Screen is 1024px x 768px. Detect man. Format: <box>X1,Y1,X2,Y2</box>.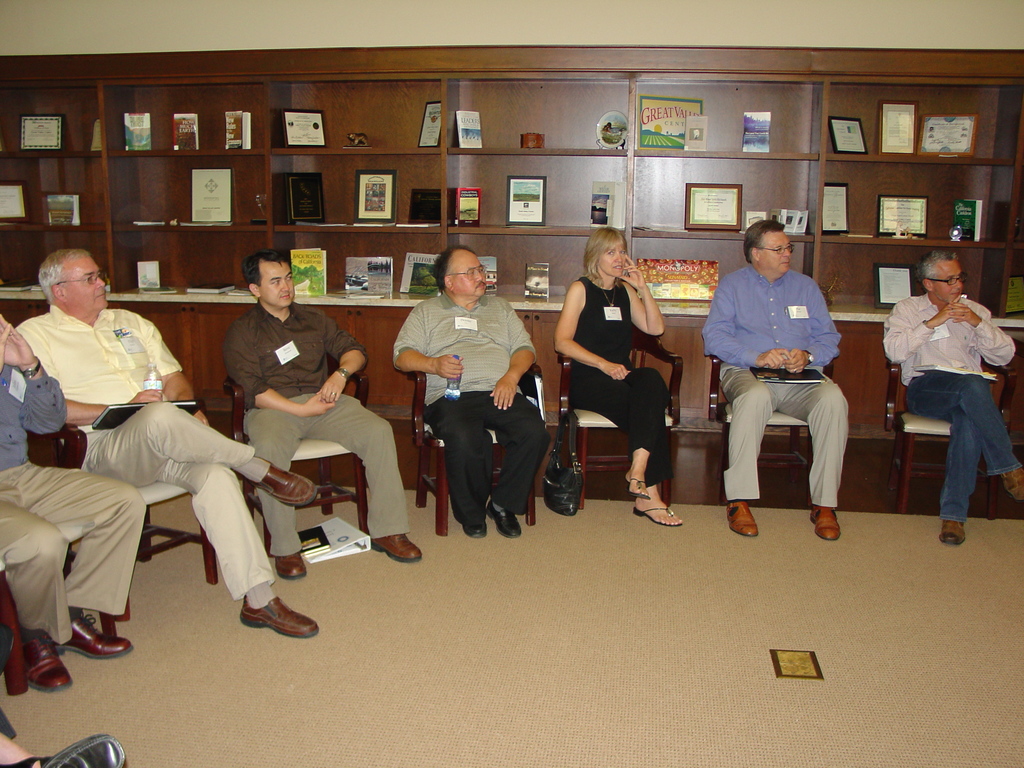
<box>14,245,323,637</box>.
